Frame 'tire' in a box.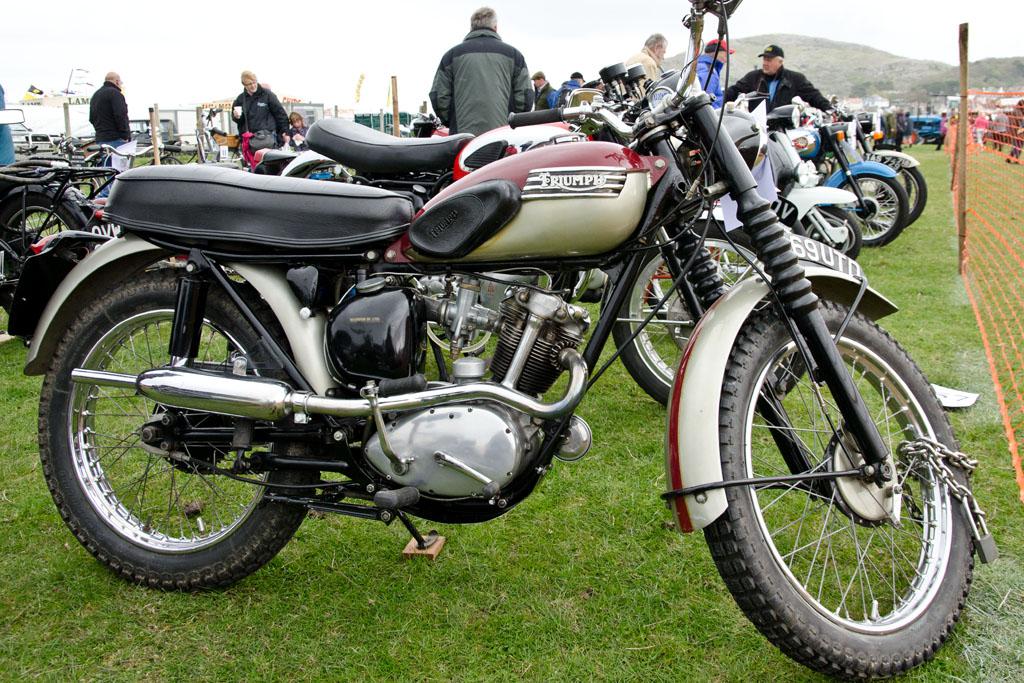
<bbox>695, 248, 980, 671</bbox>.
